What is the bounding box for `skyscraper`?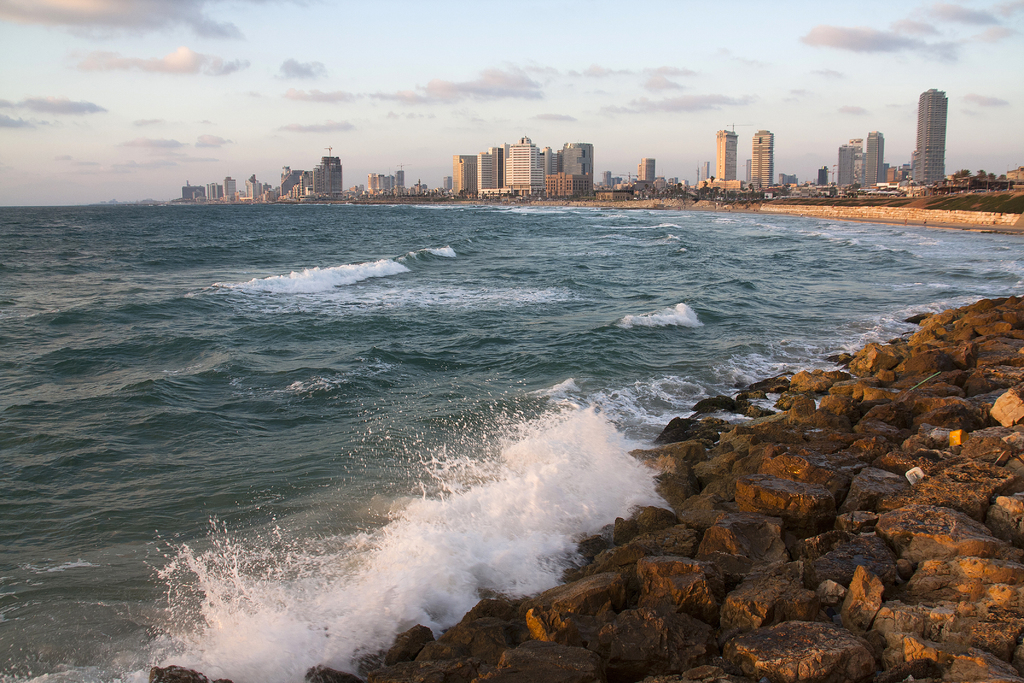
select_region(509, 132, 544, 186).
